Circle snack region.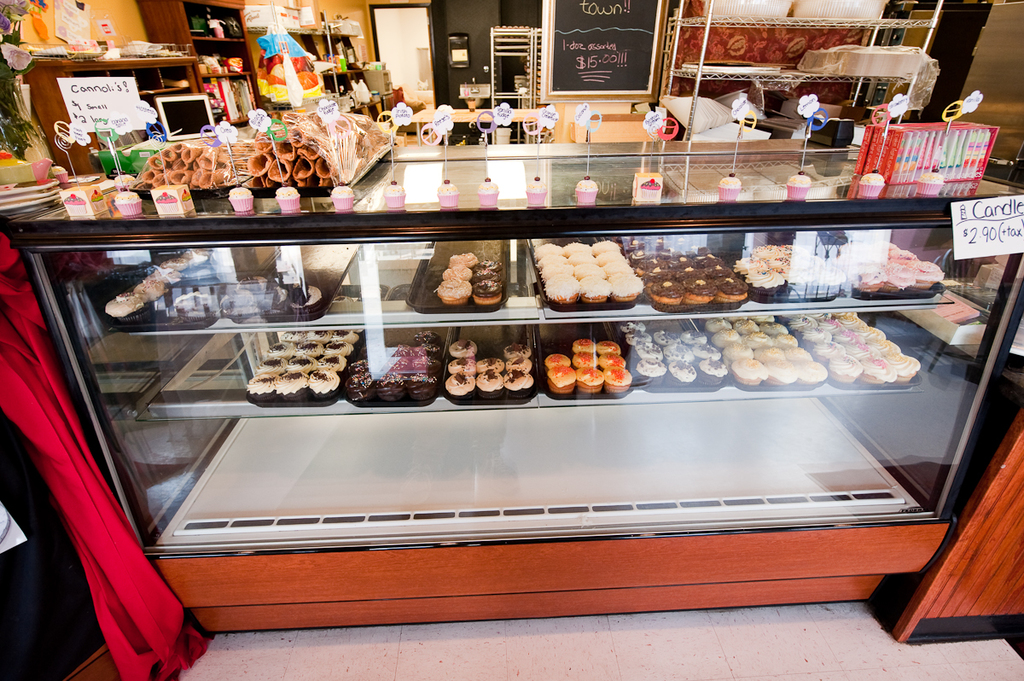
Region: (114,191,141,217).
